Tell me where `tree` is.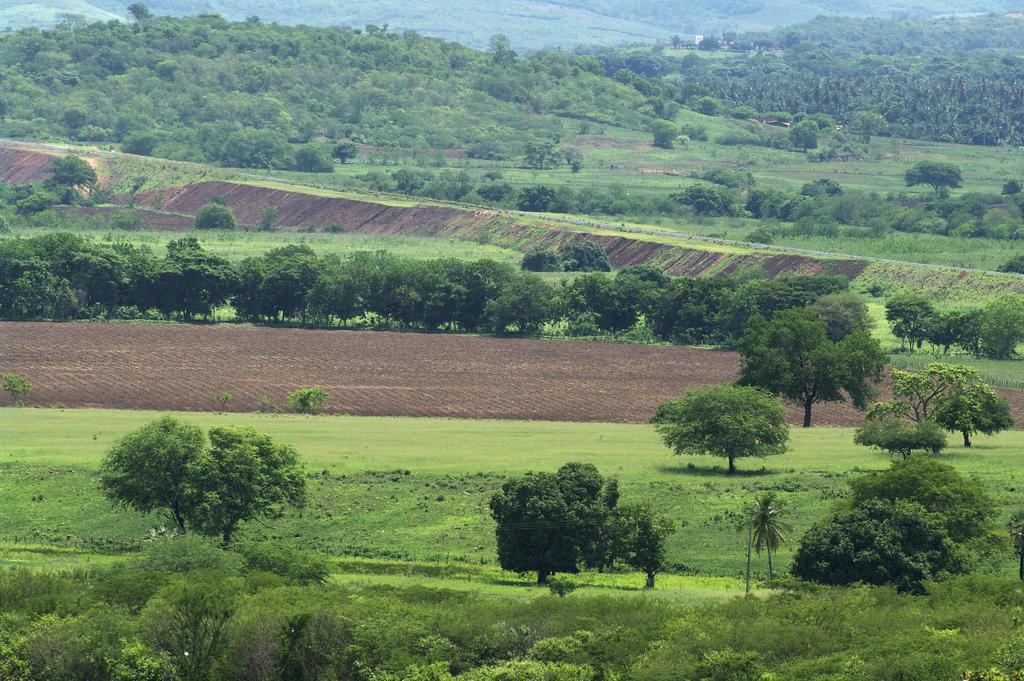
`tree` is at [x1=666, y1=380, x2=800, y2=483].
